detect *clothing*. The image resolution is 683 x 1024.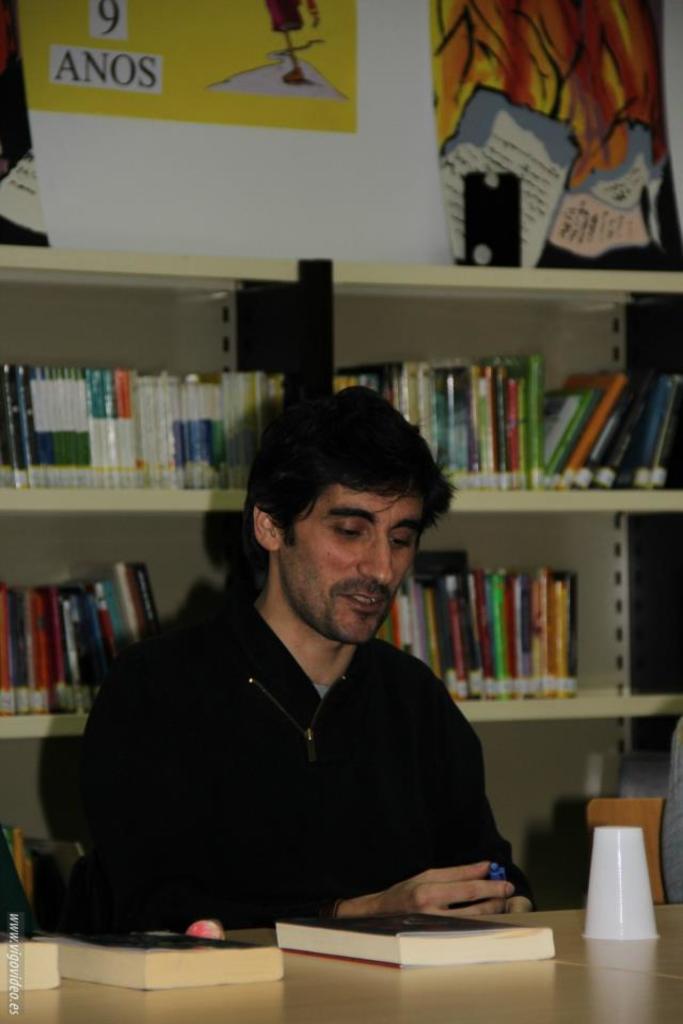
x1=64, y1=561, x2=538, y2=947.
